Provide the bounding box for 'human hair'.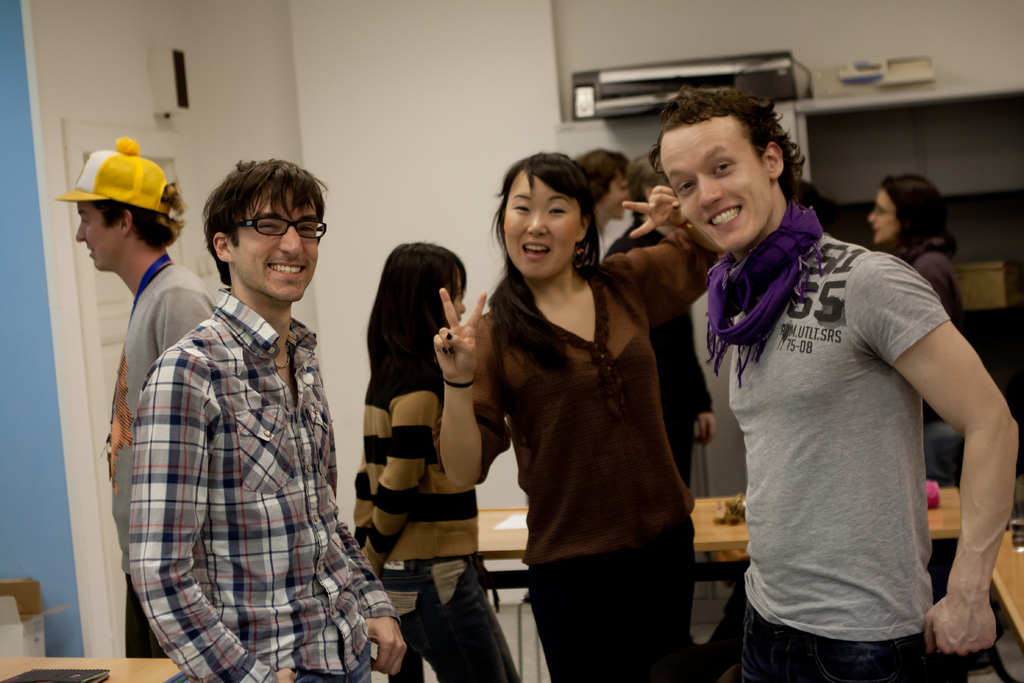
{"left": 182, "top": 155, "right": 324, "bottom": 296}.
